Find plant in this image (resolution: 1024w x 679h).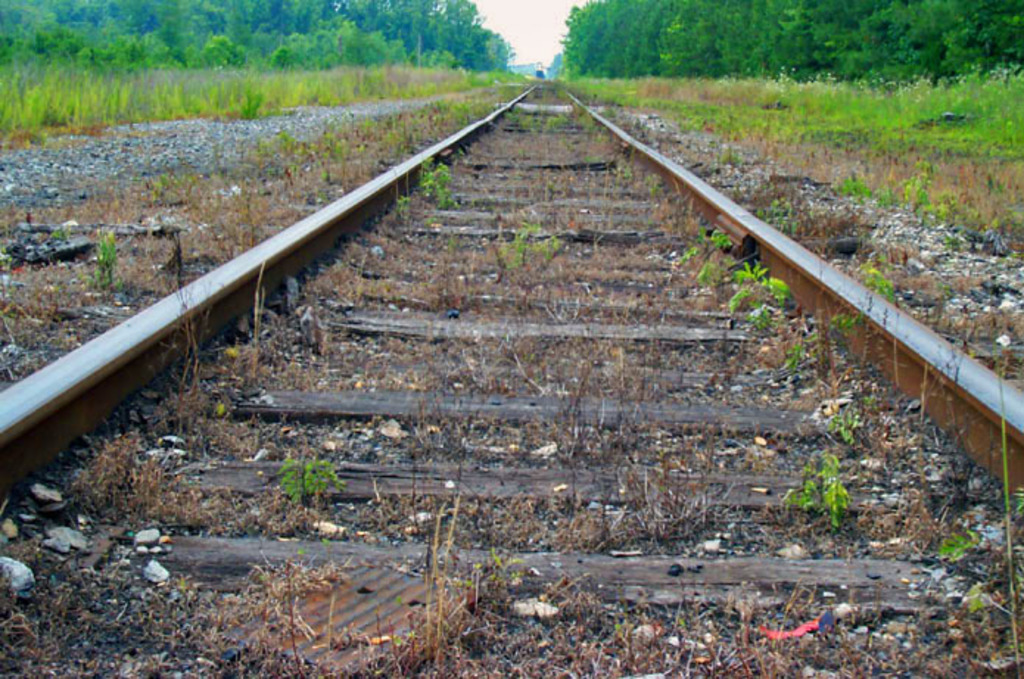
723/253/769/286.
